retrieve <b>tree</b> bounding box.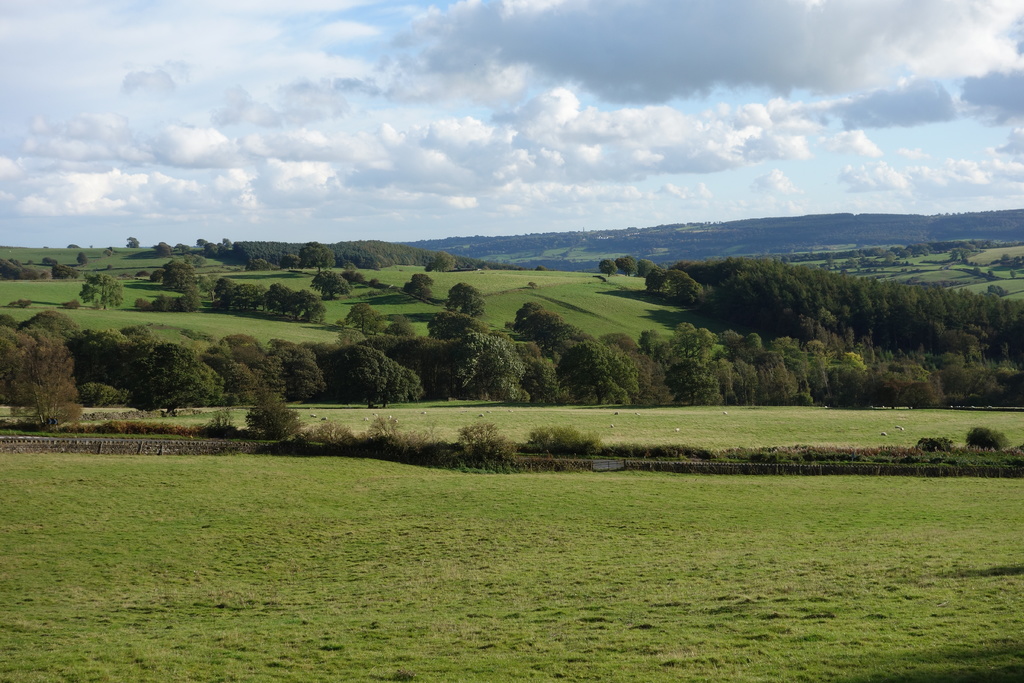
Bounding box: (x1=646, y1=265, x2=696, y2=299).
